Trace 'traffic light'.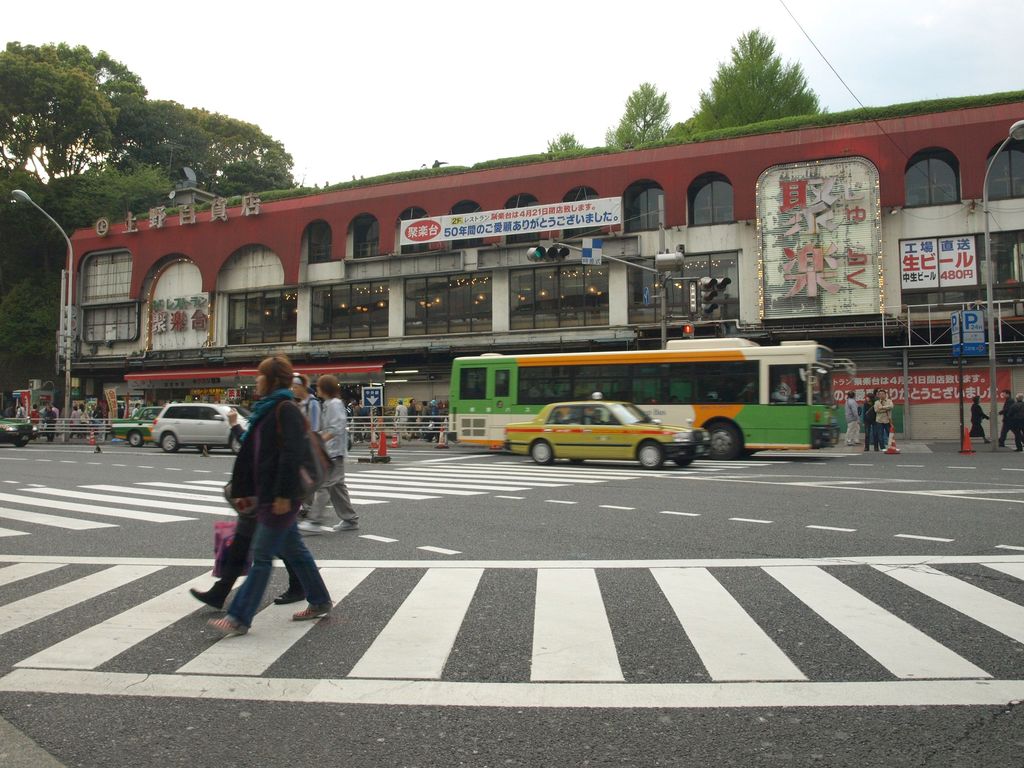
Traced to 682,323,694,339.
